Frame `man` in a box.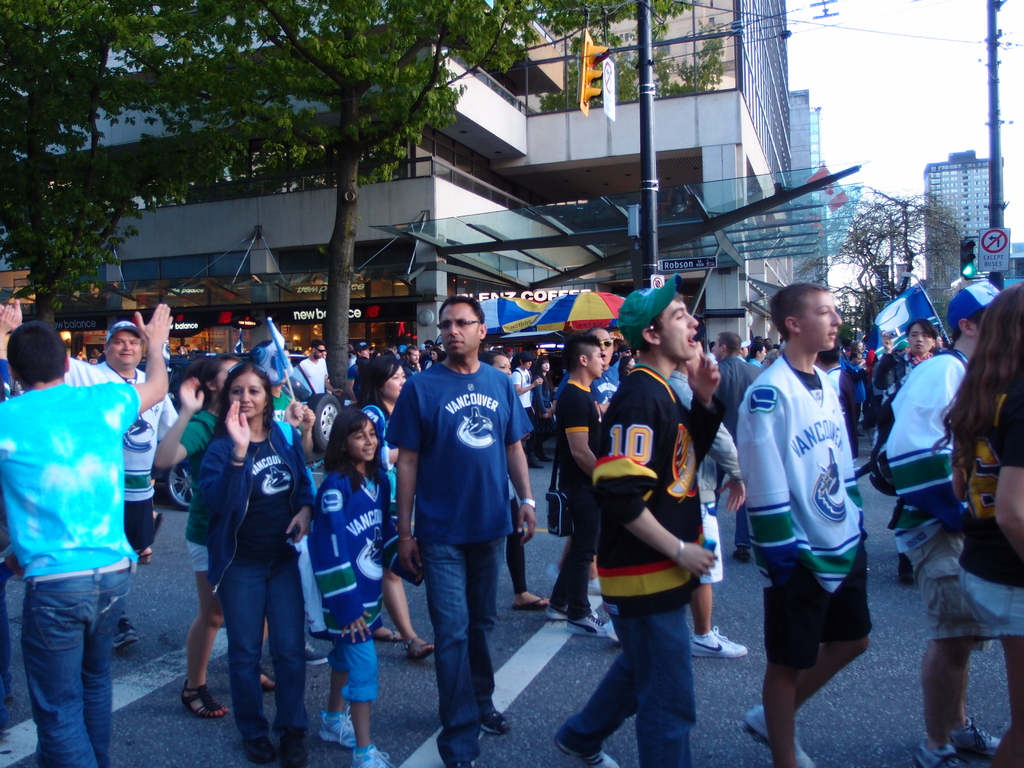
region(298, 340, 329, 414).
